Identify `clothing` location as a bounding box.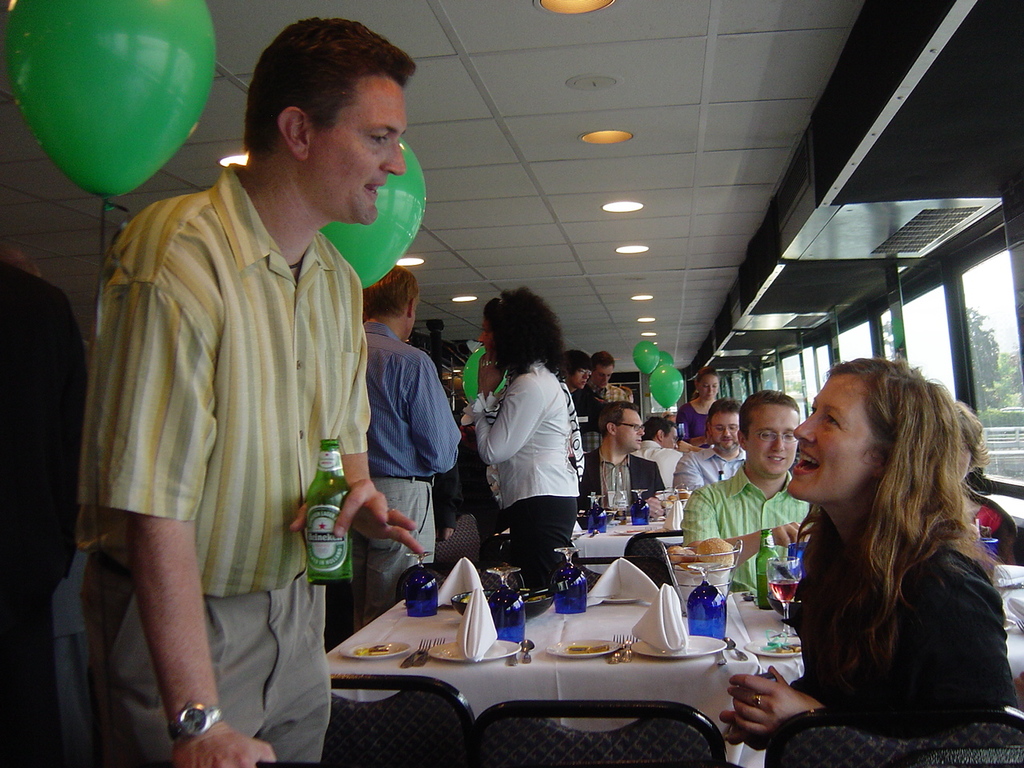
x1=784 y1=538 x2=1014 y2=722.
